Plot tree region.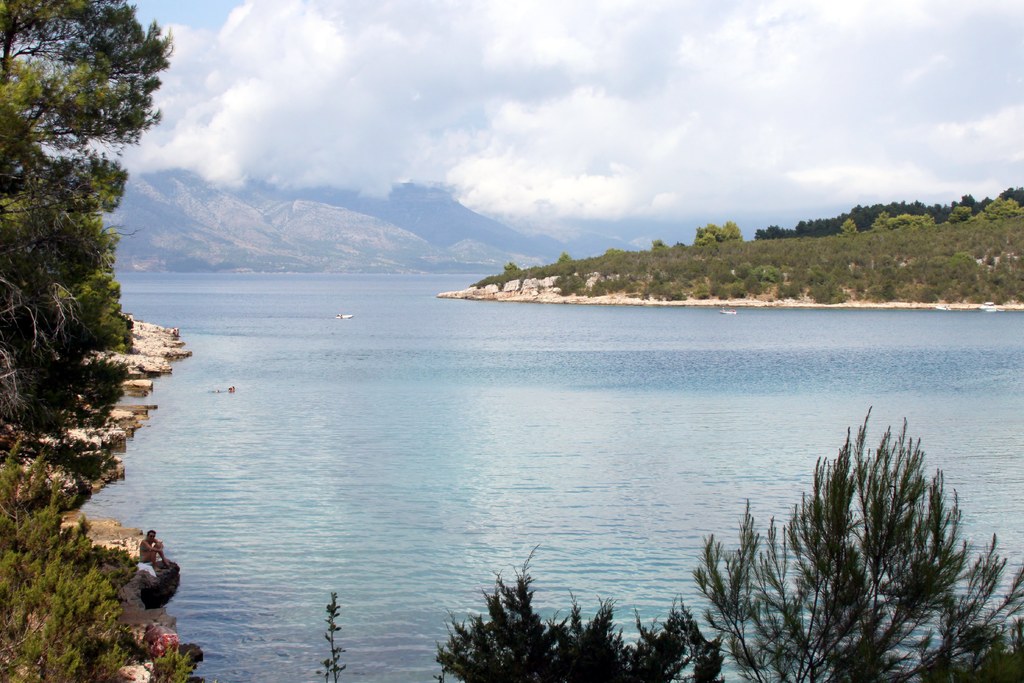
Plotted at [left=561, top=255, right=568, bottom=261].
